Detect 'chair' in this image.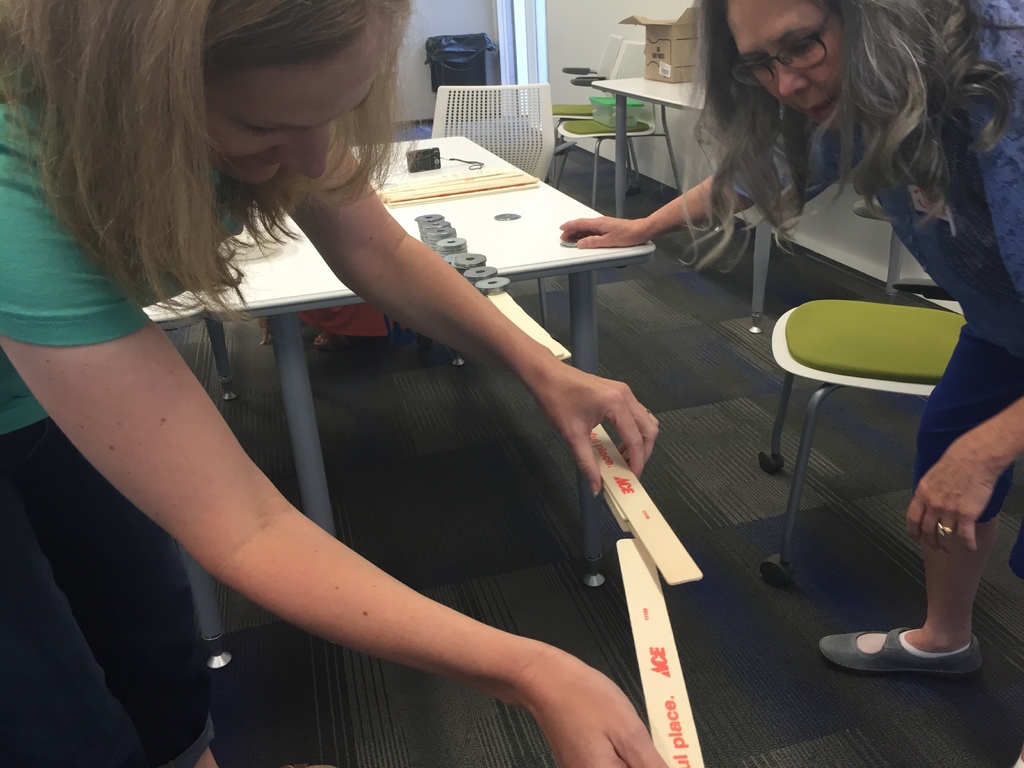
Detection: locate(750, 301, 967, 591).
